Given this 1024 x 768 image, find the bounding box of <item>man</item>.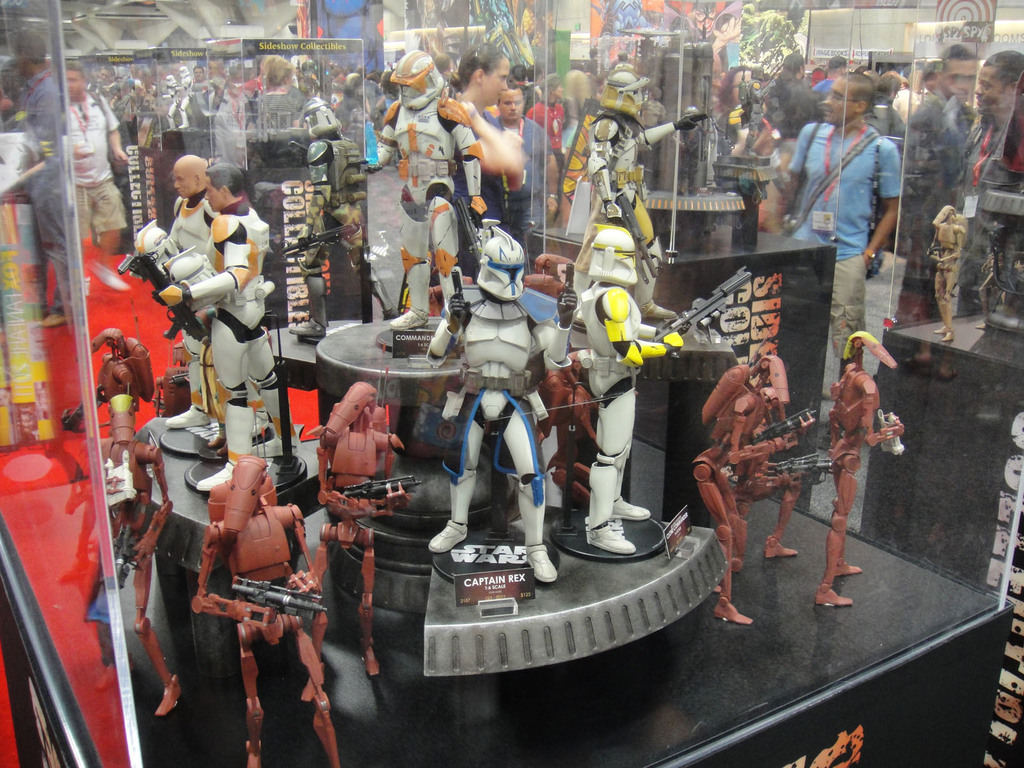
{"x1": 574, "y1": 225, "x2": 748, "y2": 554}.
